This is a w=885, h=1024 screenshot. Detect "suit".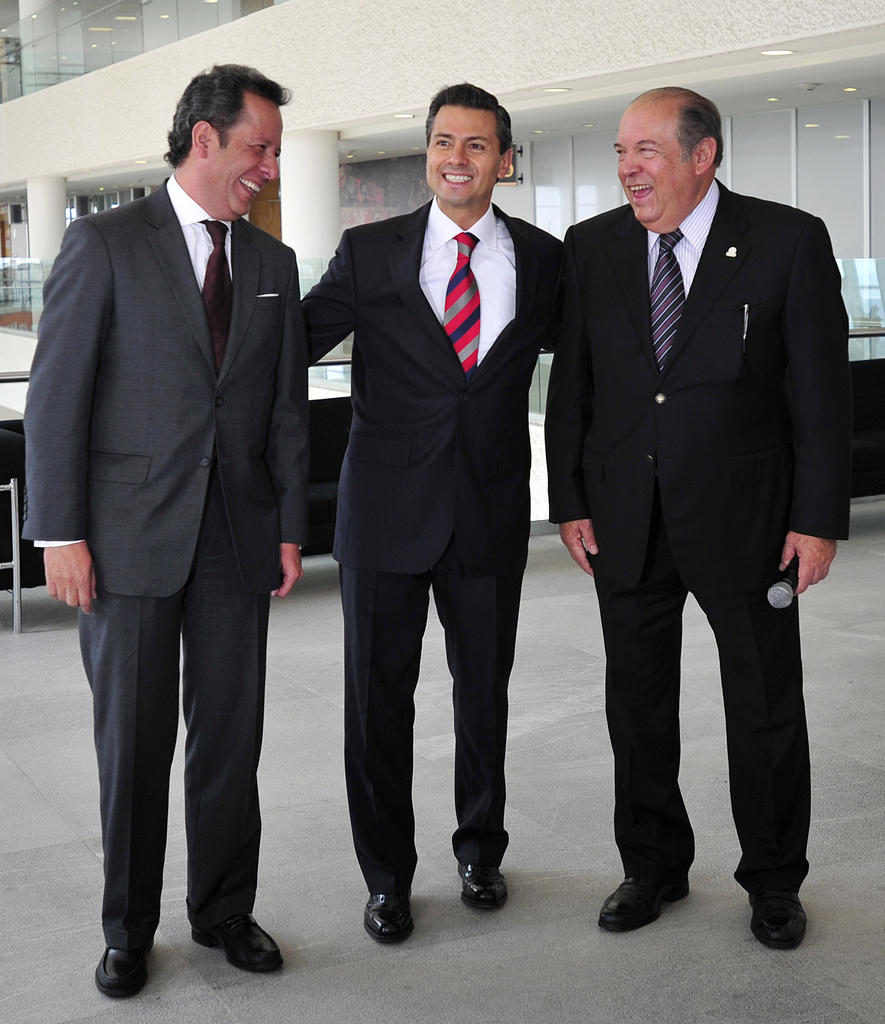
[550, 173, 847, 887].
